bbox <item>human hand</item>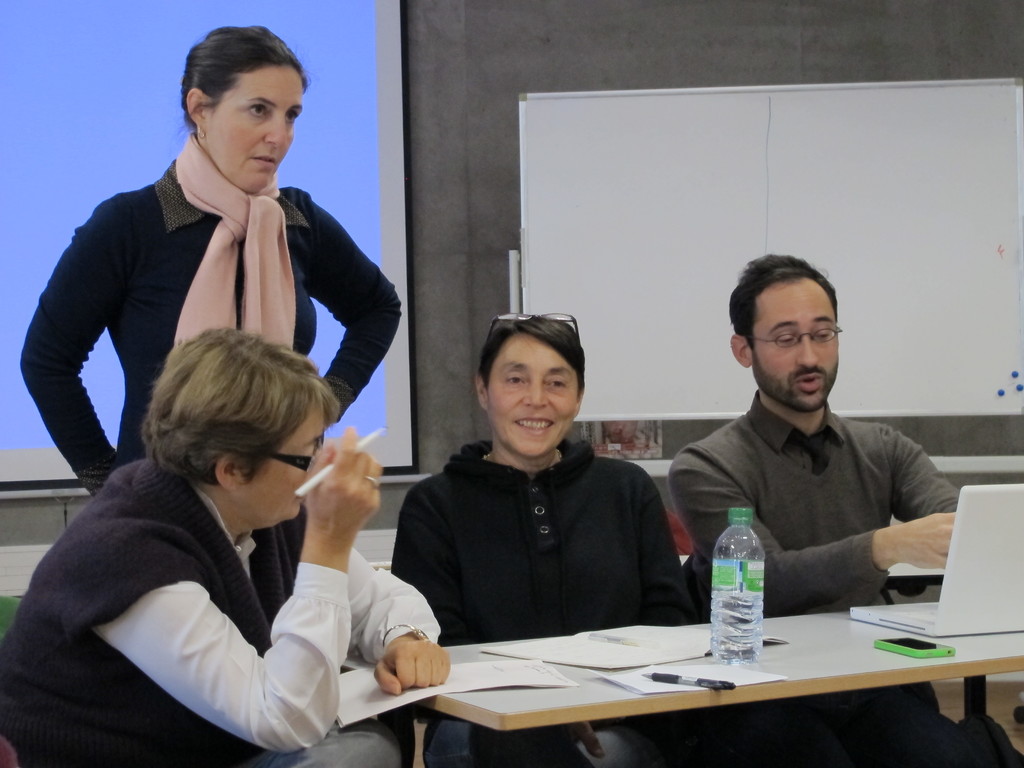
pyautogui.locateOnScreen(893, 512, 961, 570)
